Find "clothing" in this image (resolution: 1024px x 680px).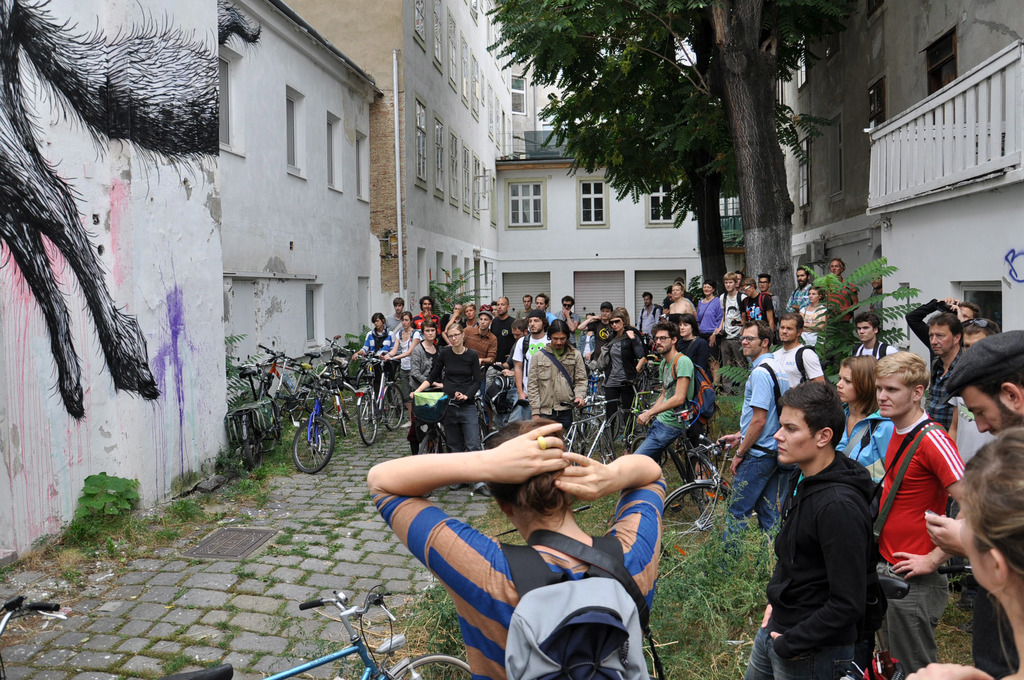
(left=463, top=323, right=500, bottom=371).
